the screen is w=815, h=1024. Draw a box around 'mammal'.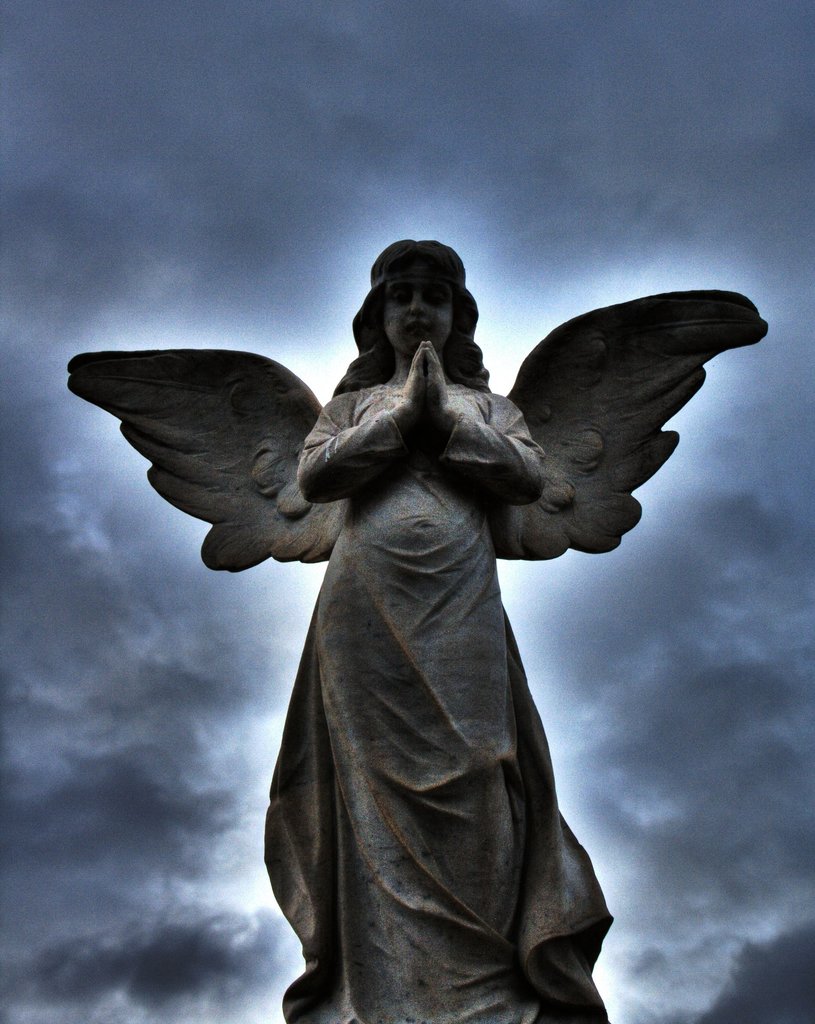
{"left": 86, "top": 235, "right": 750, "bottom": 931}.
